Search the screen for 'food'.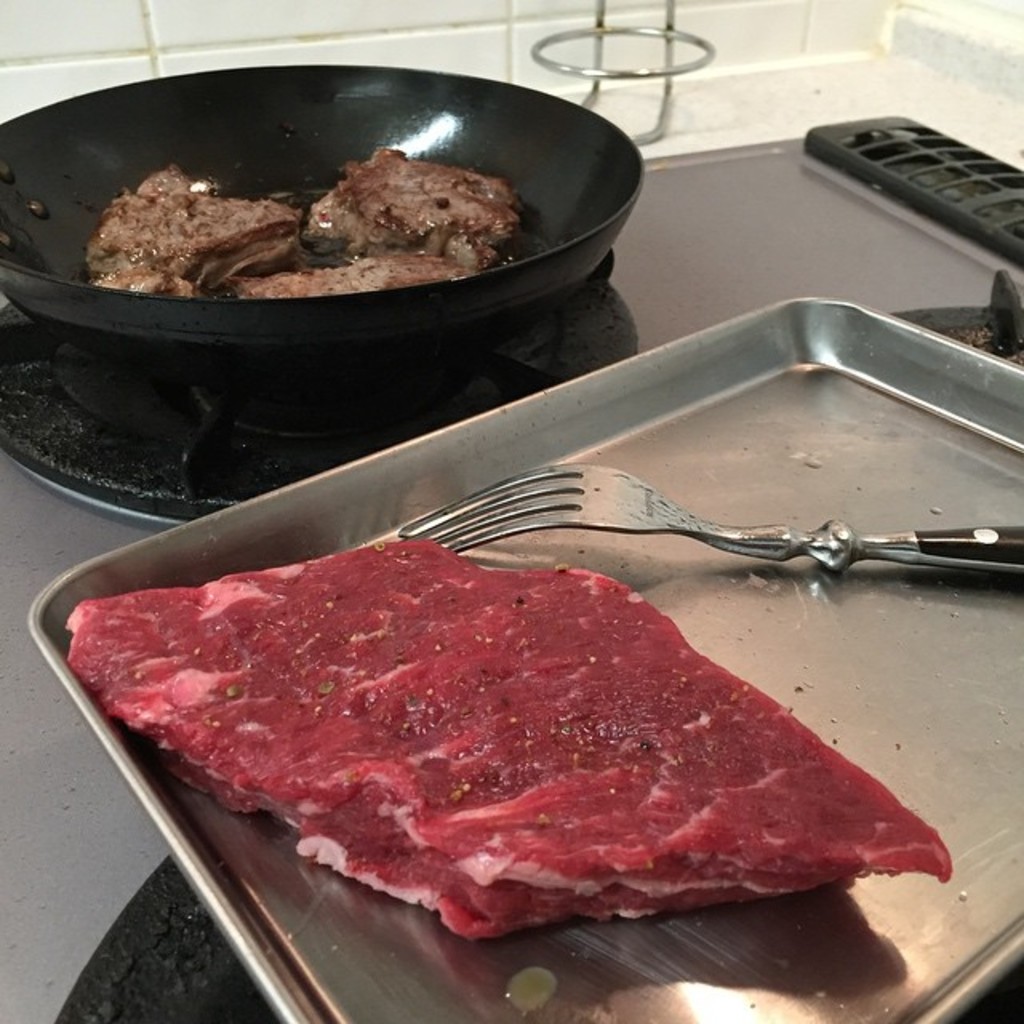
Found at x1=85 y1=163 x2=304 y2=296.
